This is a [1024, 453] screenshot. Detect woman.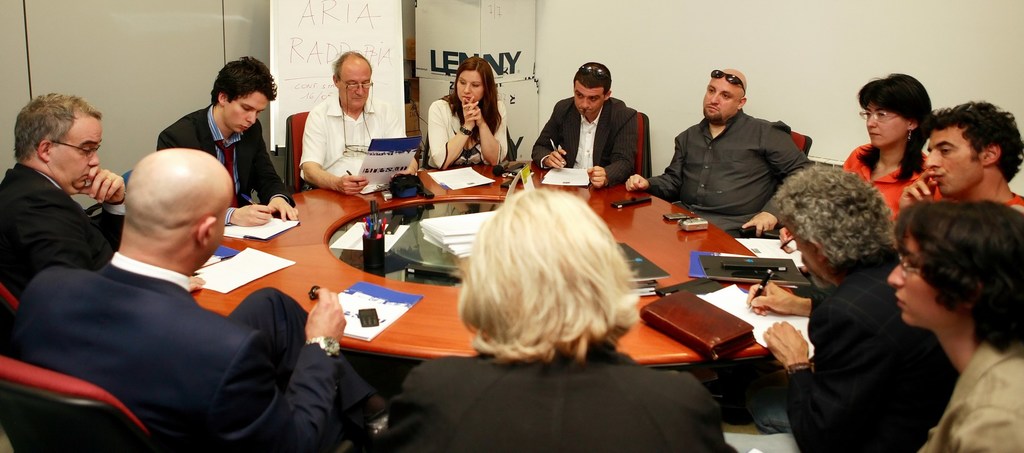
(left=840, top=71, right=943, bottom=222).
